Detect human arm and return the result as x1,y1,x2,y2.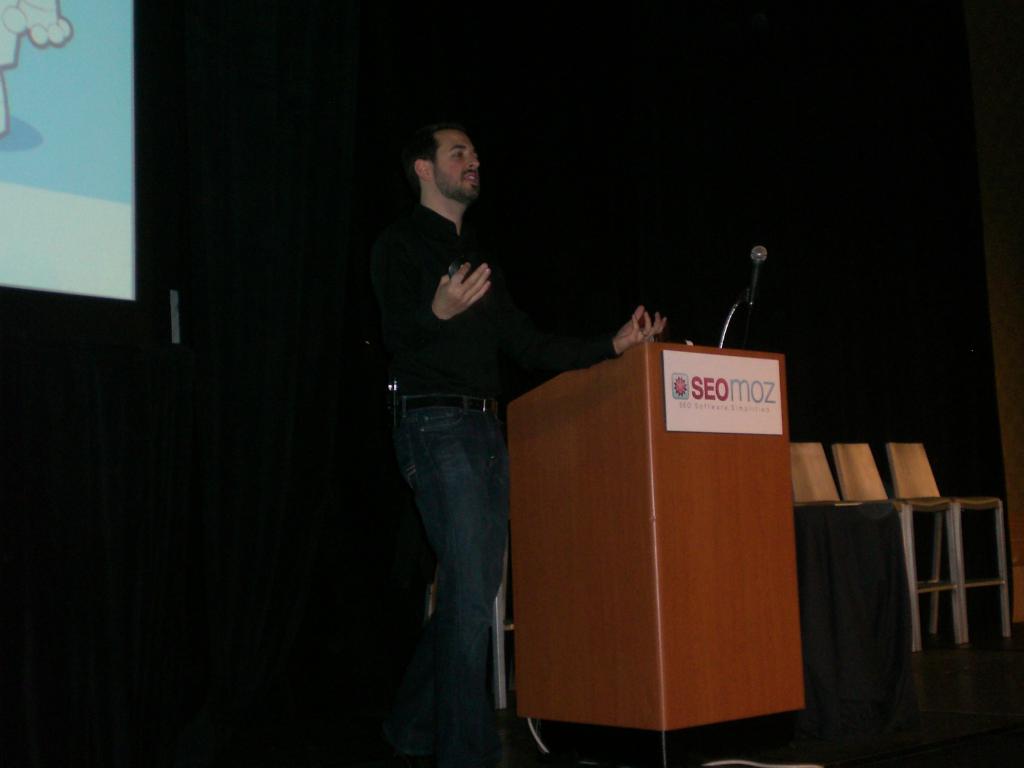
494,295,673,397.
